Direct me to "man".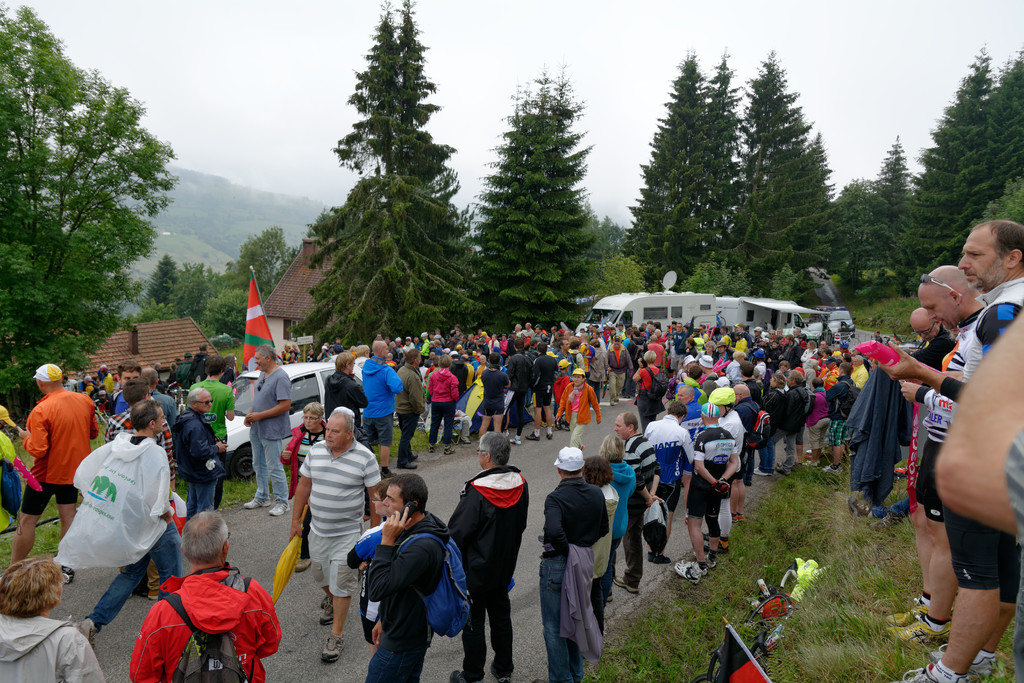
Direction: x1=102, y1=385, x2=180, y2=599.
